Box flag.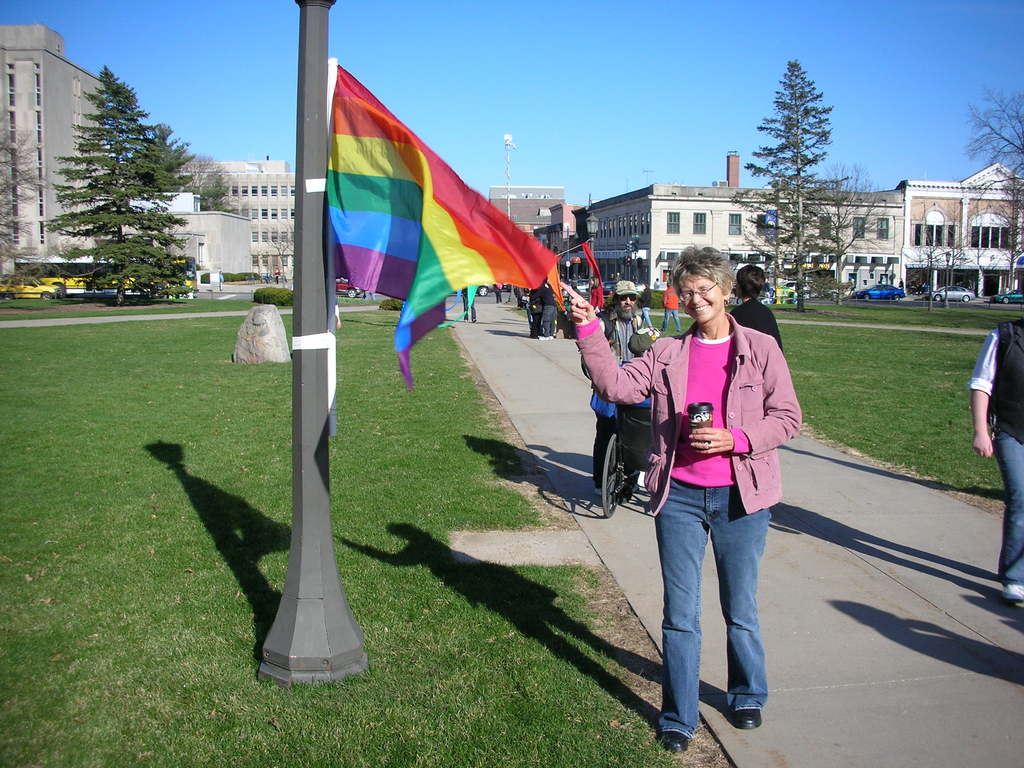
left=575, top=243, right=606, bottom=306.
